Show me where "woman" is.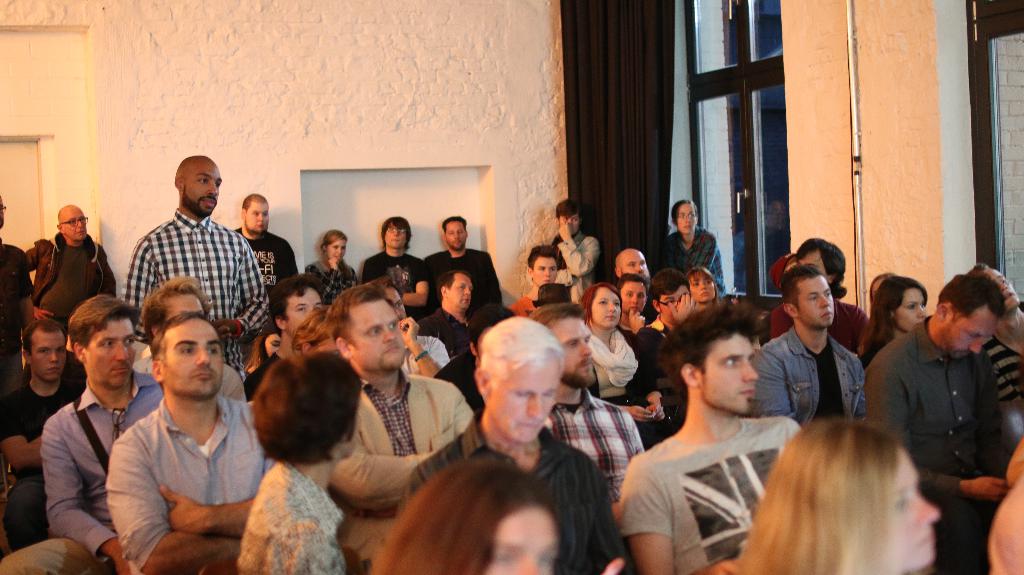
"woman" is at x1=664, y1=199, x2=724, y2=288.
